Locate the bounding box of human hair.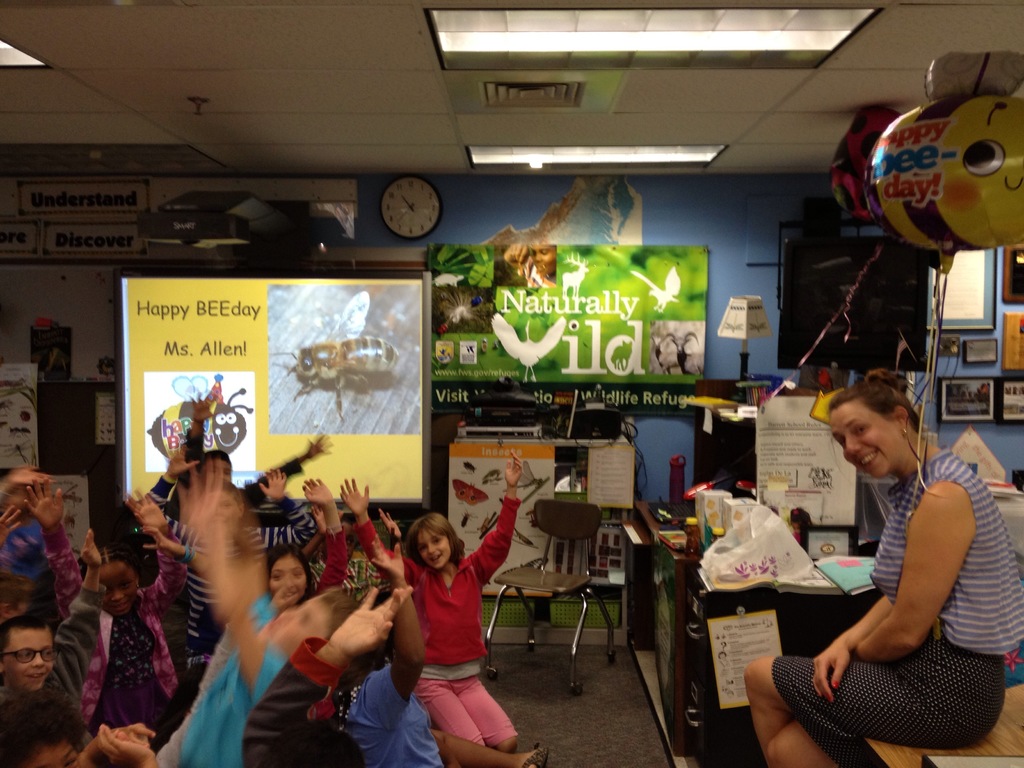
Bounding box: <region>0, 689, 88, 767</region>.
